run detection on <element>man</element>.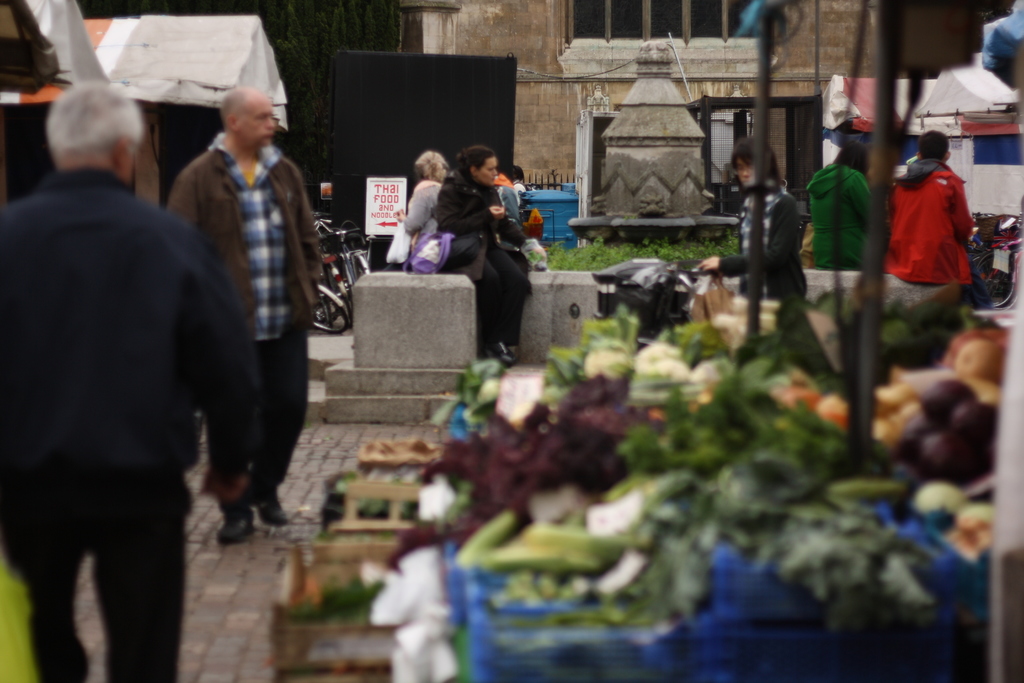
Result: bbox=[166, 85, 324, 549].
